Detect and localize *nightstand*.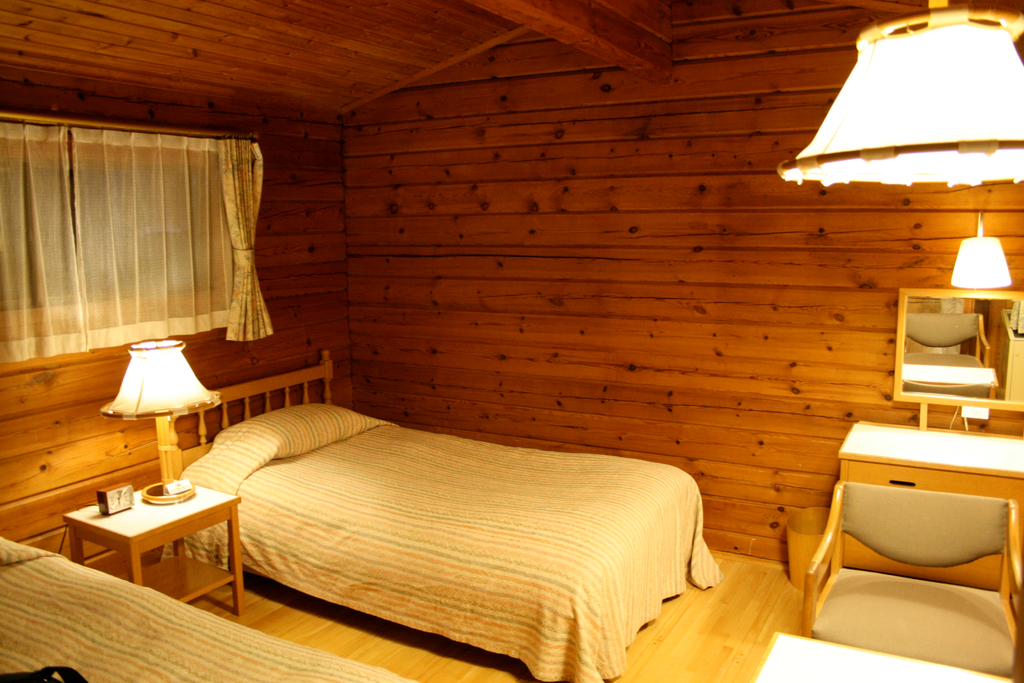
Localized at rect(68, 488, 243, 614).
